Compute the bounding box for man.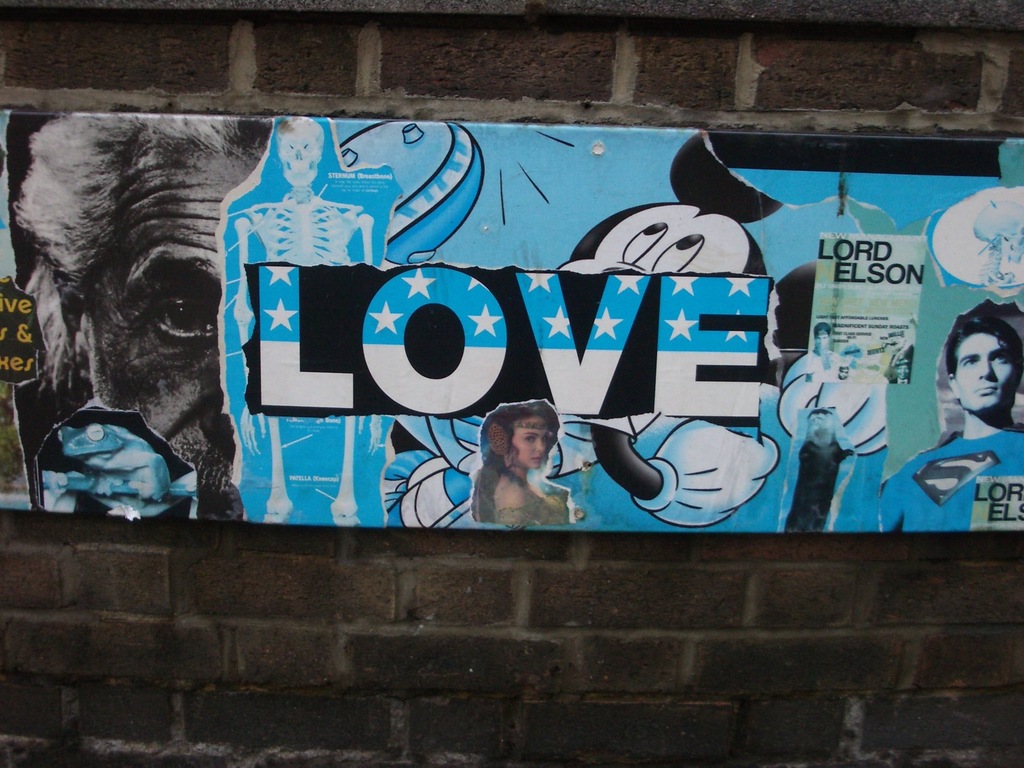
rect(806, 323, 838, 381).
